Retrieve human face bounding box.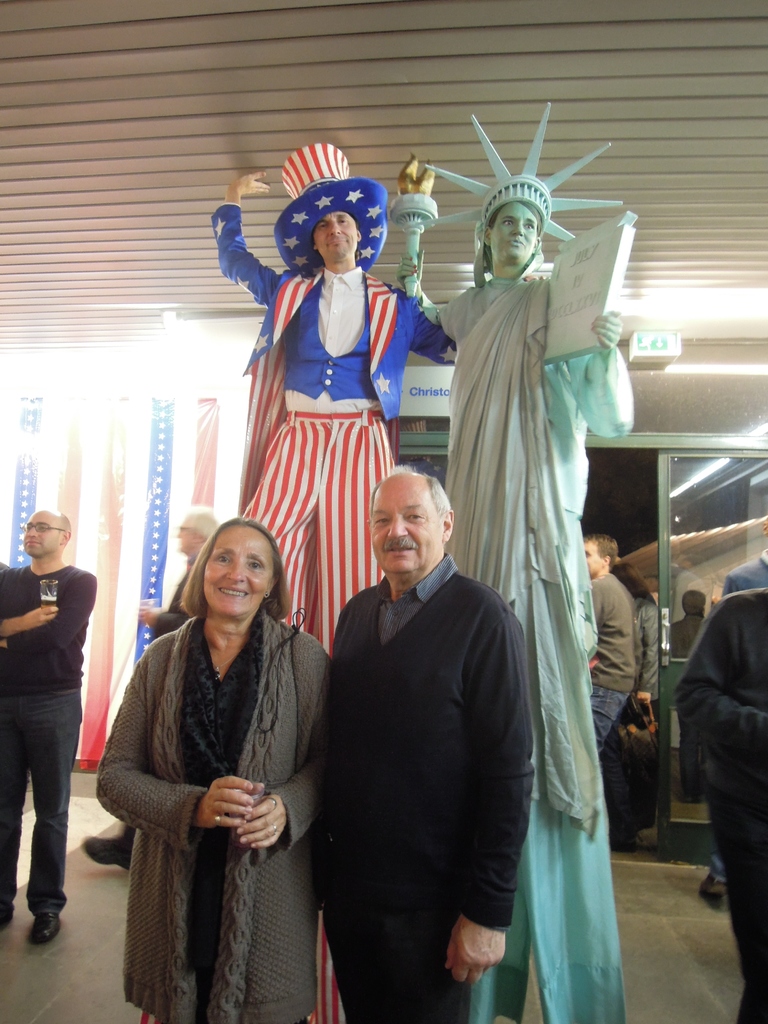
Bounding box: (left=582, top=547, right=604, bottom=572).
